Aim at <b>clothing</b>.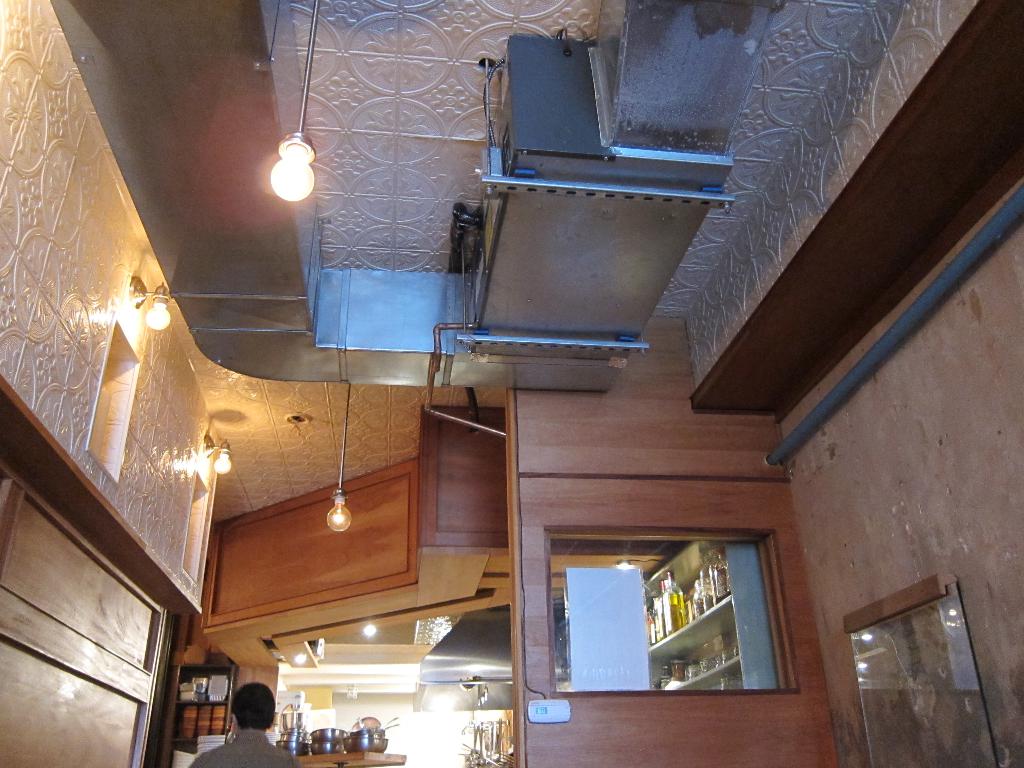
Aimed at 190/730/300/767.
